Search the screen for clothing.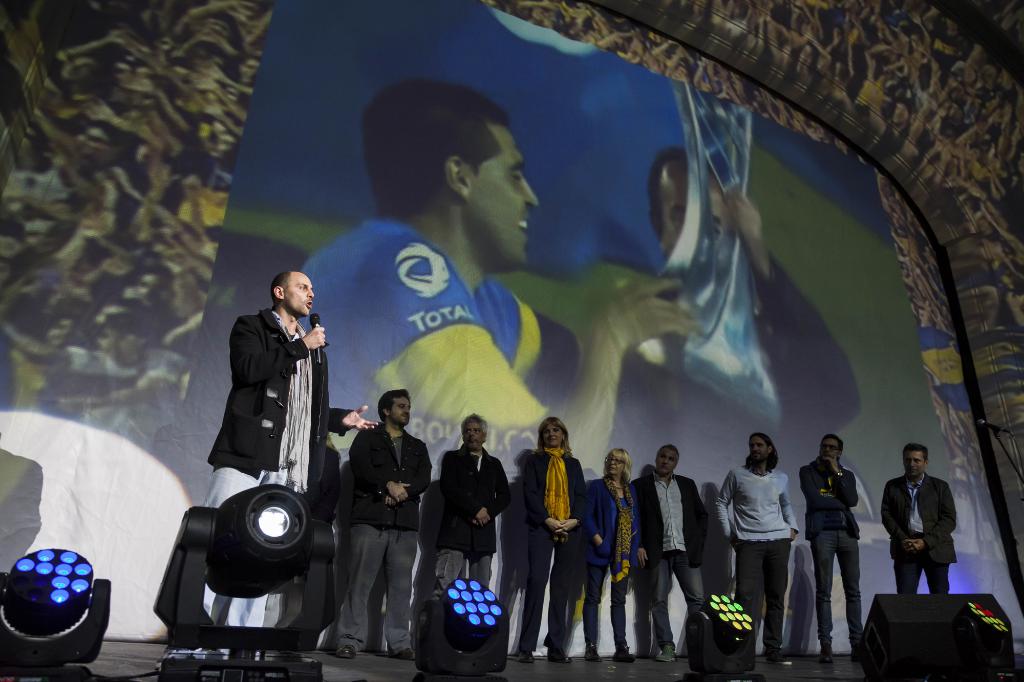
Found at {"x1": 803, "y1": 461, "x2": 860, "y2": 651}.
